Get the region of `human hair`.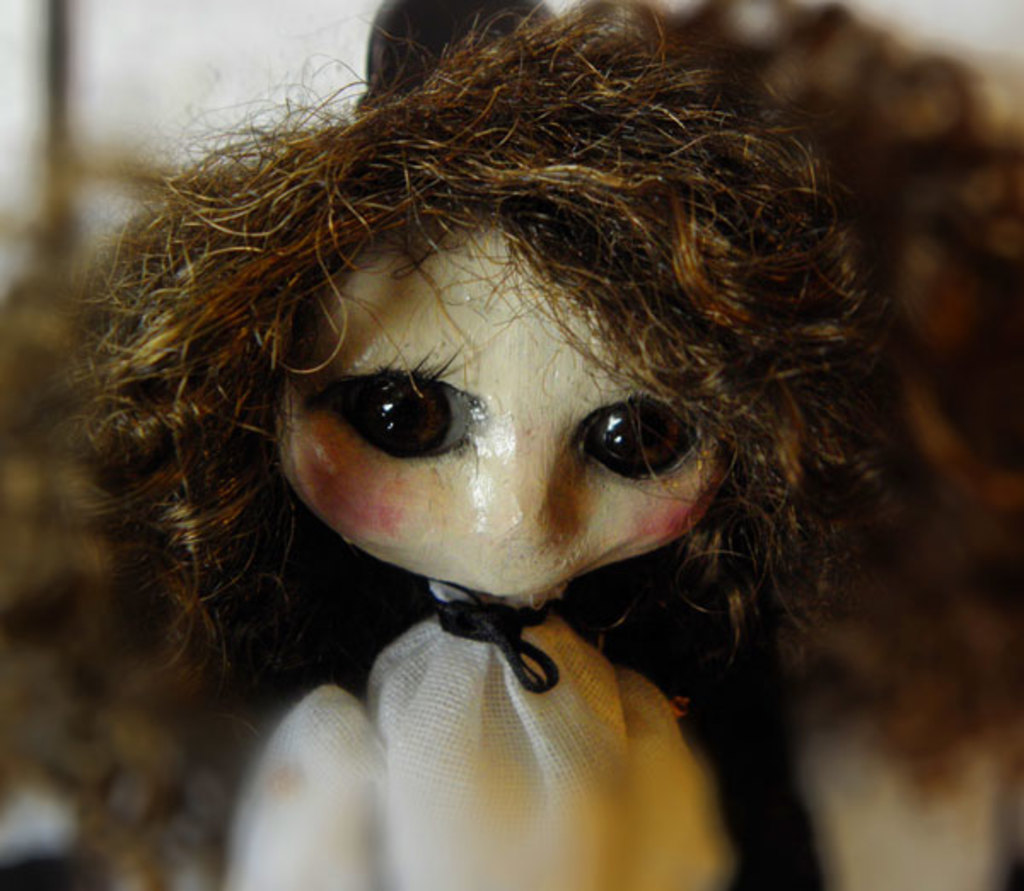
pyautogui.locateOnScreen(108, 0, 928, 865).
